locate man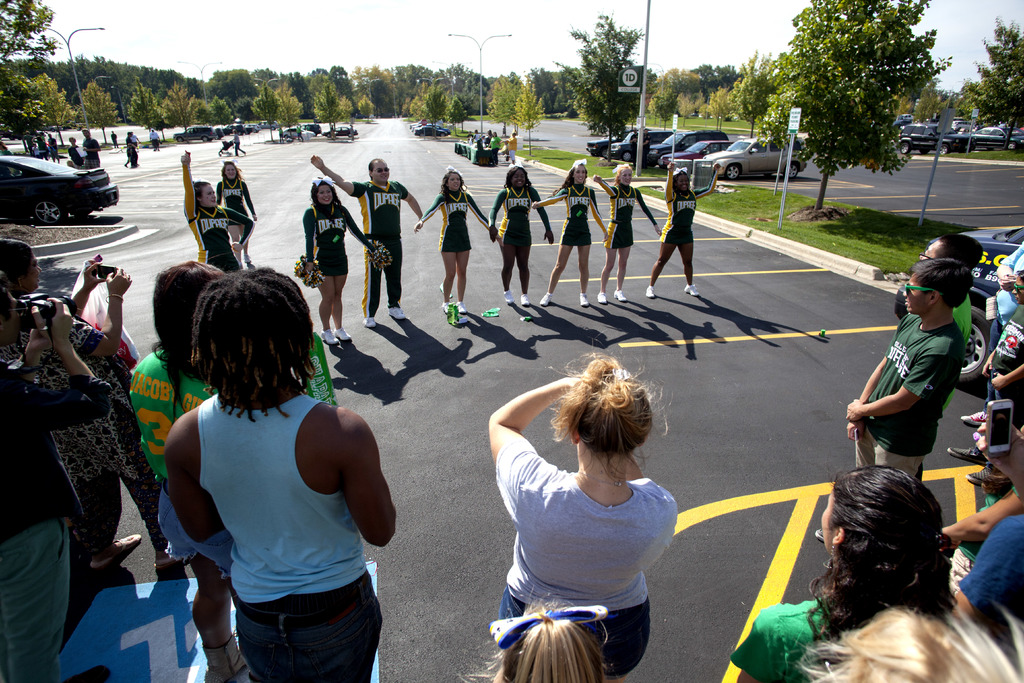
[641,126,653,169]
